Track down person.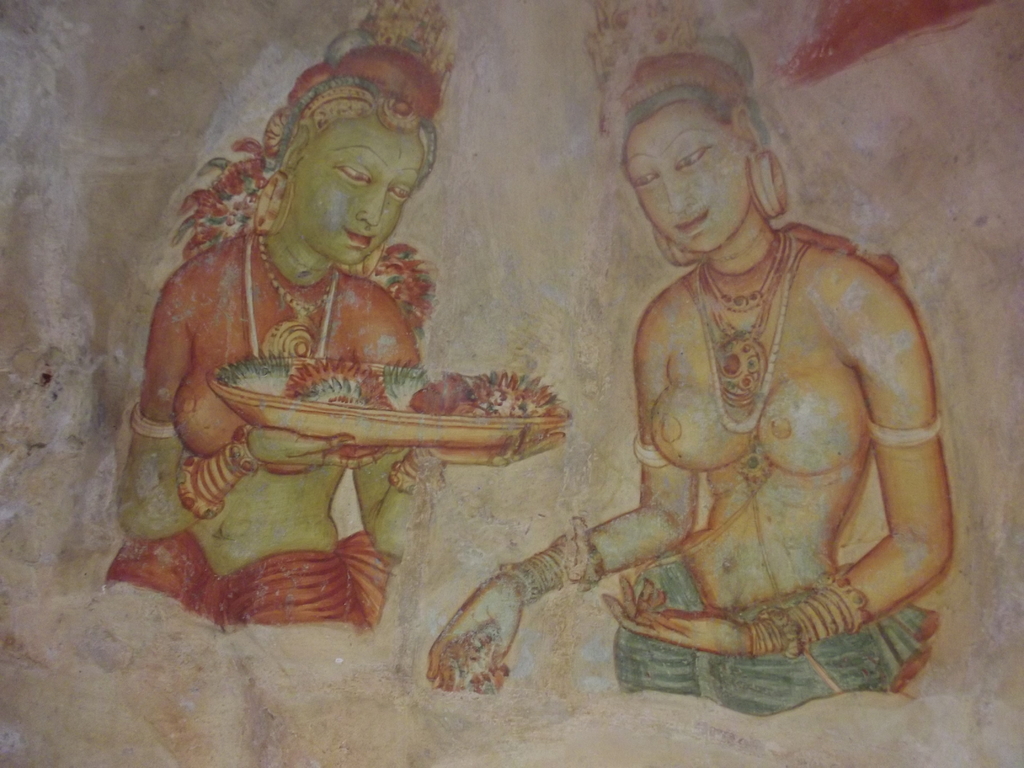
Tracked to x1=138, y1=52, x2=500, y2=601.
